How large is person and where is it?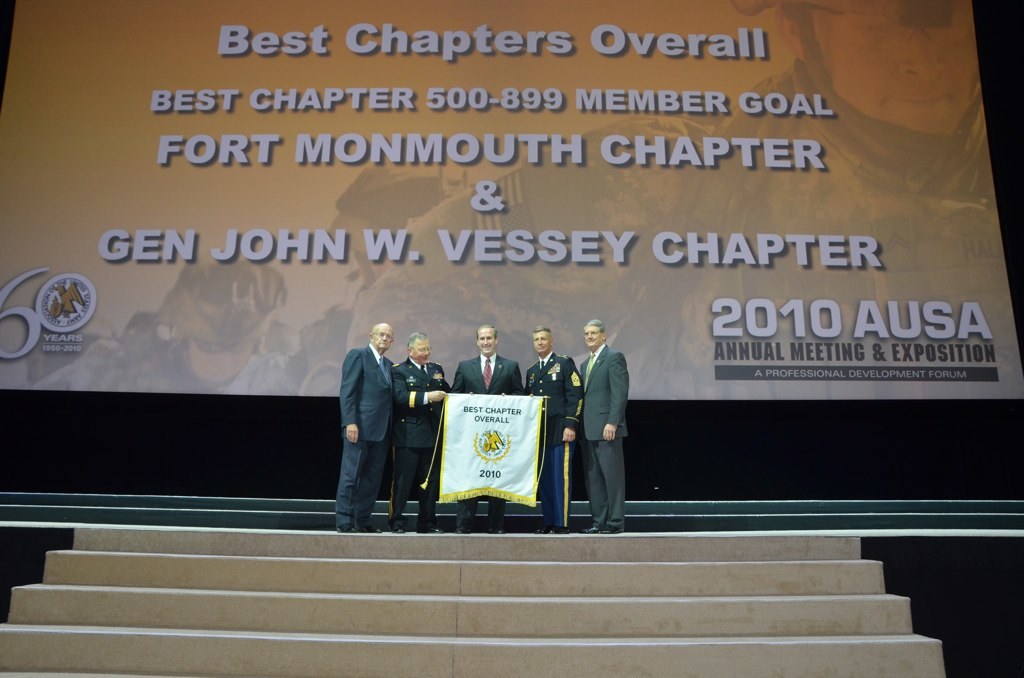
Bounding box: (339, 320, 400, 530).
